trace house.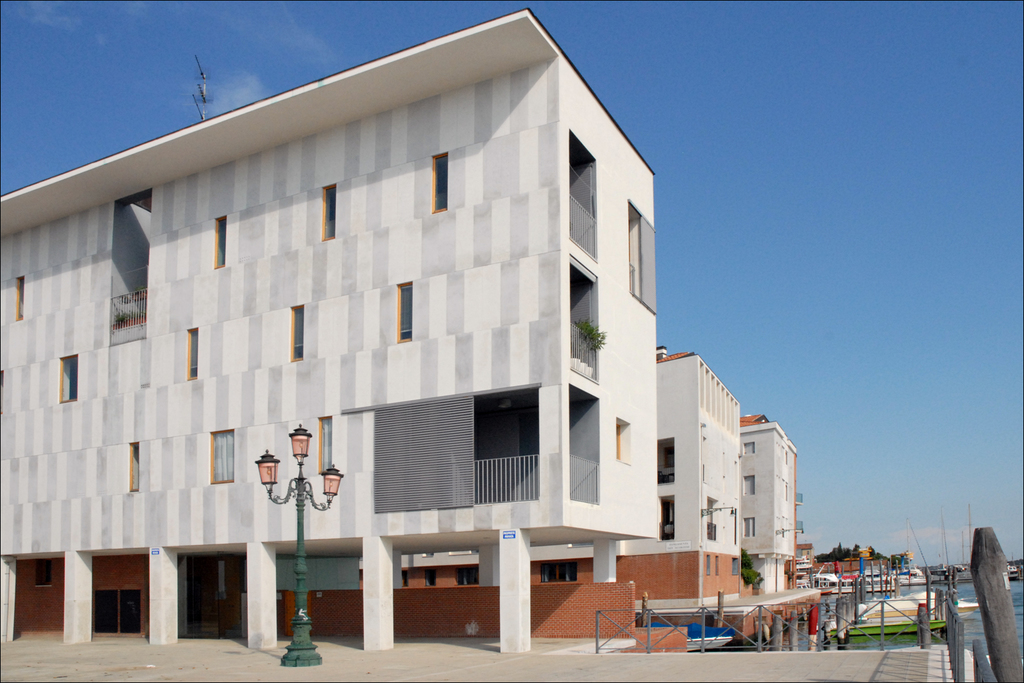
Traced to [x1=725, y1=415, x2=803, y2=603].
